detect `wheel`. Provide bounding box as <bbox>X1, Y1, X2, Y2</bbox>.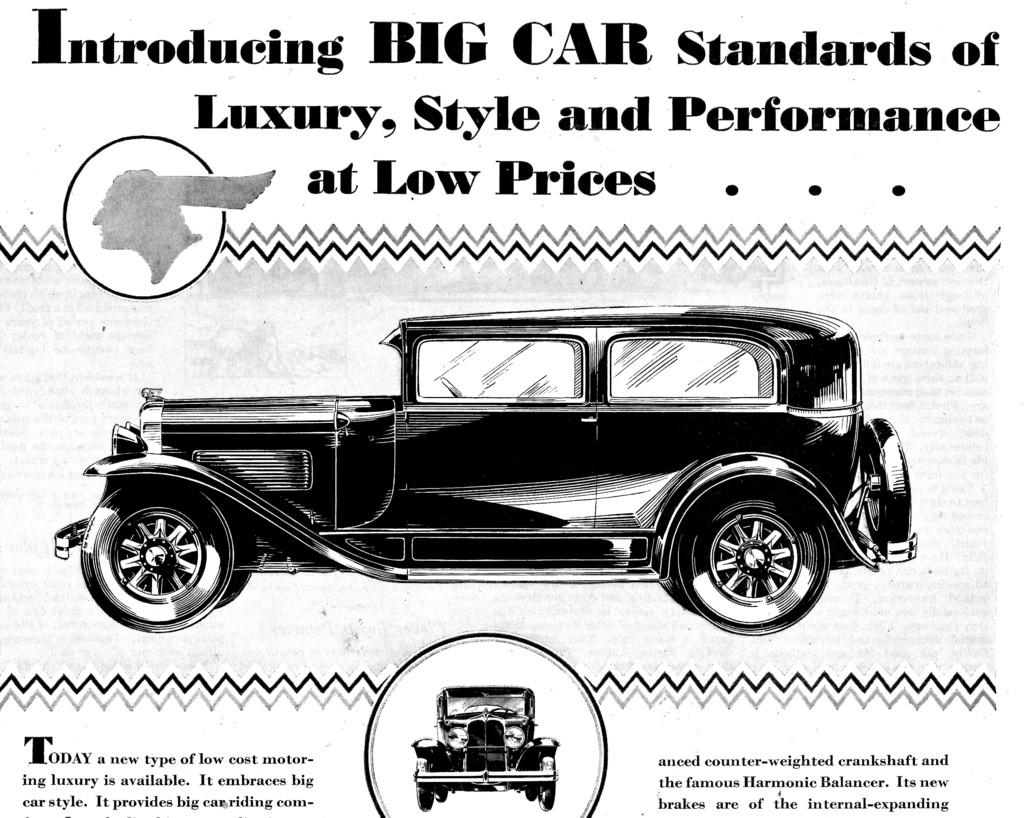
<bbox>433, 785, 449, 802</bbox>.
